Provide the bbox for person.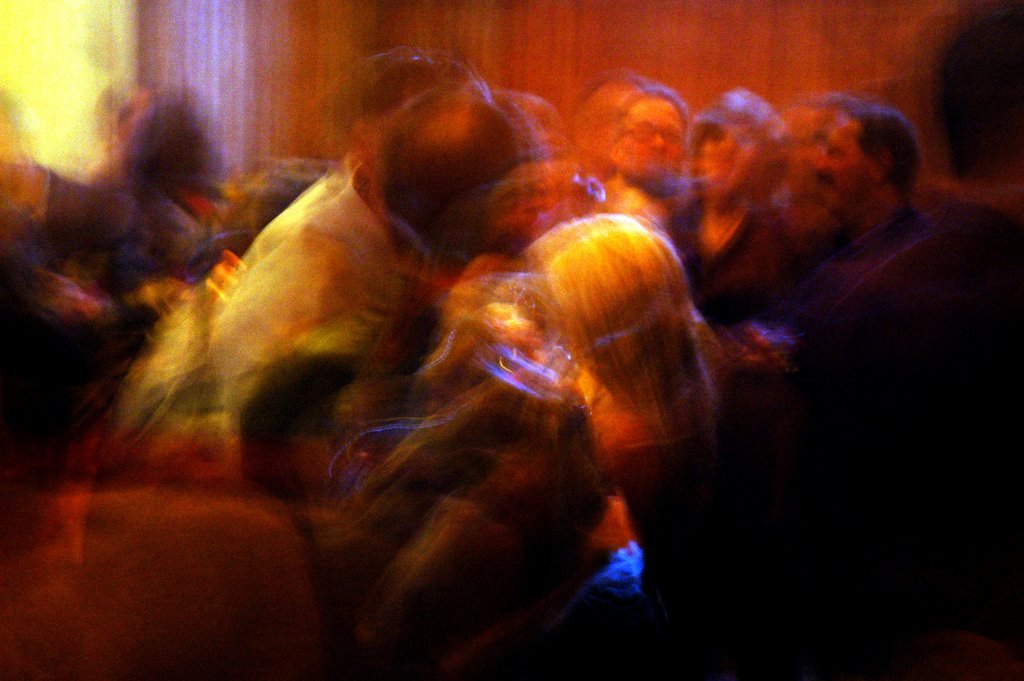
pyautogui.locateOnScreen(88, 79, 150, 200).
